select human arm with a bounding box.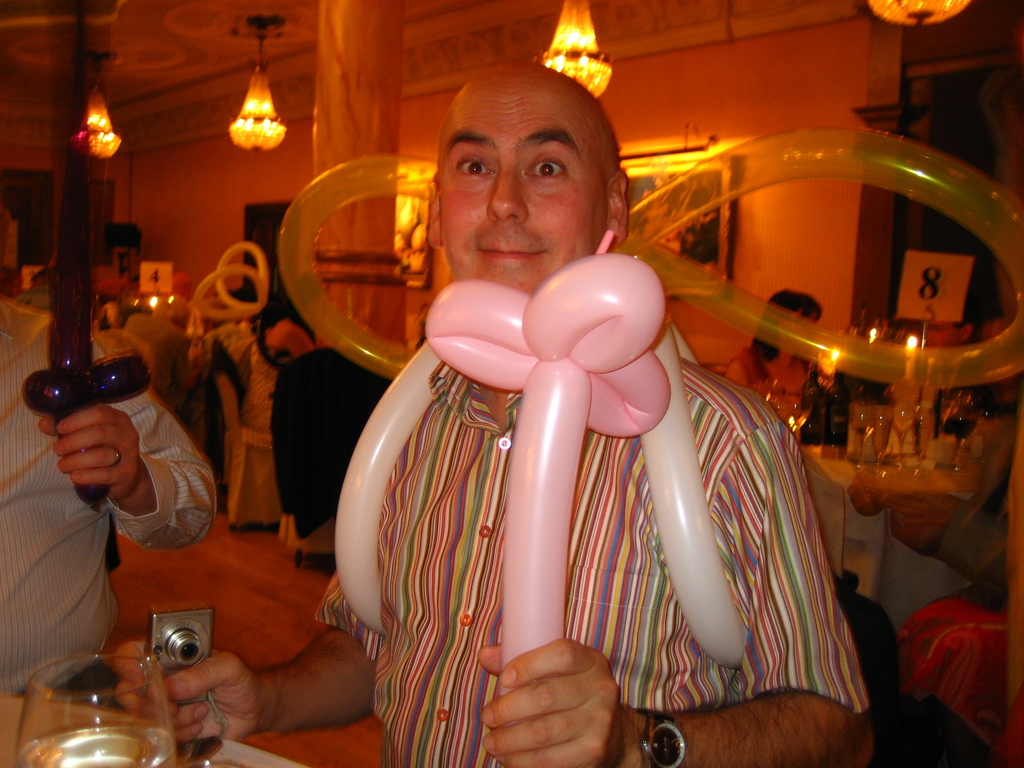
bbox(476, 420, 876, 767).
